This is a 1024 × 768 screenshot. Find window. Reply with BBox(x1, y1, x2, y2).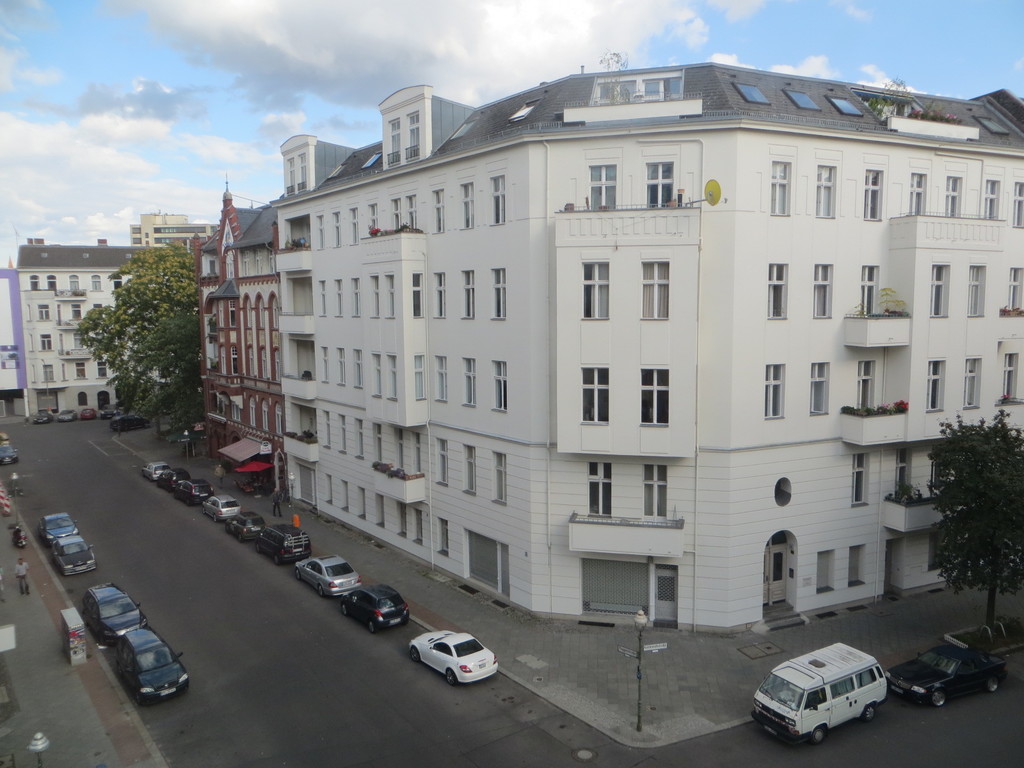
BBox(45, 272, 56, 291).
